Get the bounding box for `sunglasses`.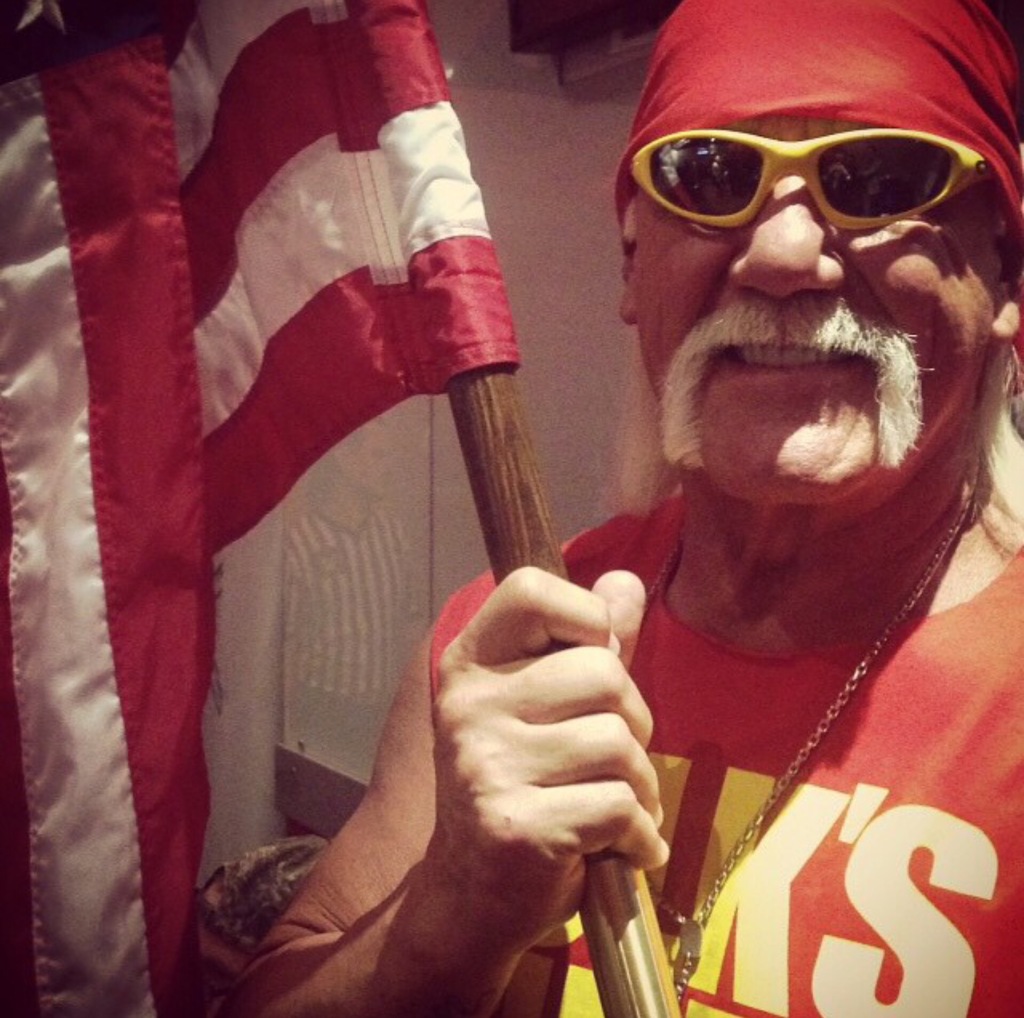
613/123/993/239.
